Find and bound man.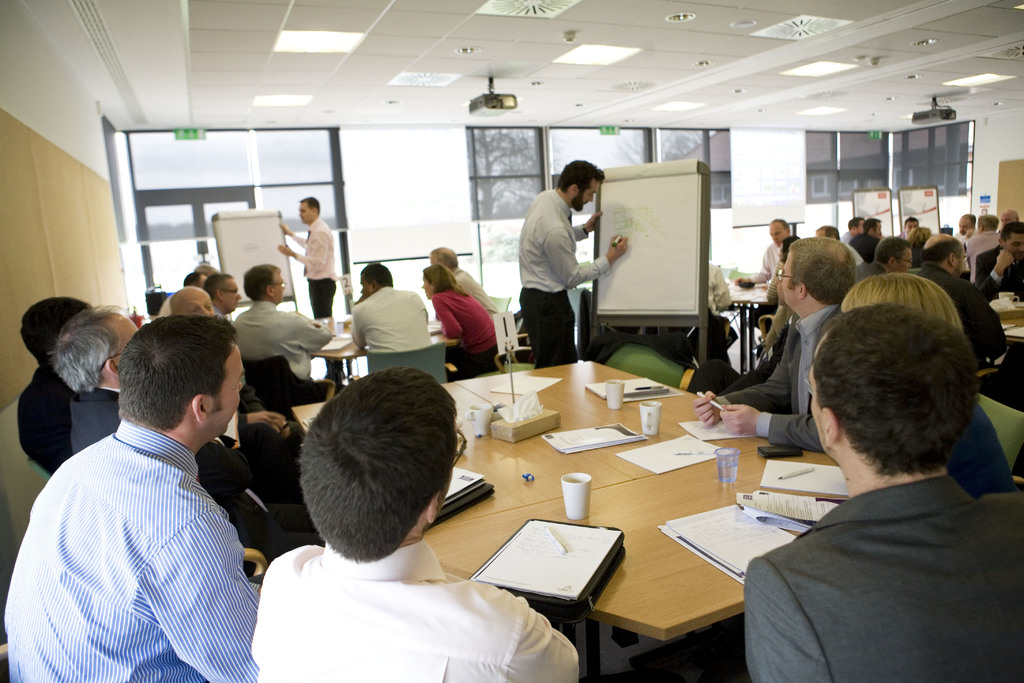
Bound: detection(685, 240, 862, 447).
